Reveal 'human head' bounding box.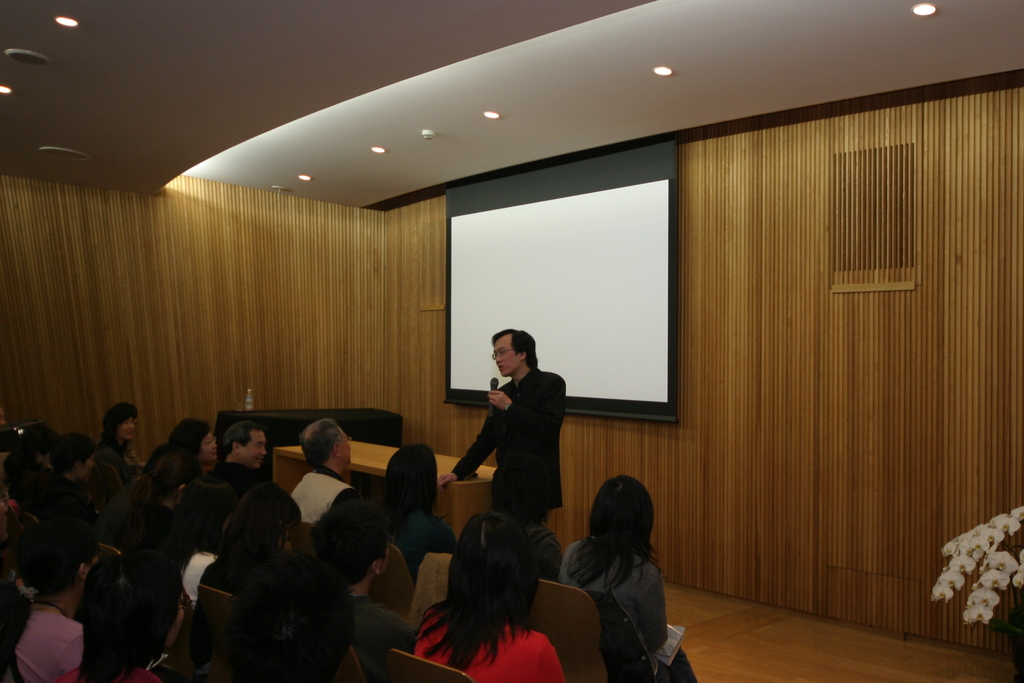
Revealed: BBox(104, 403, 136, 442).
